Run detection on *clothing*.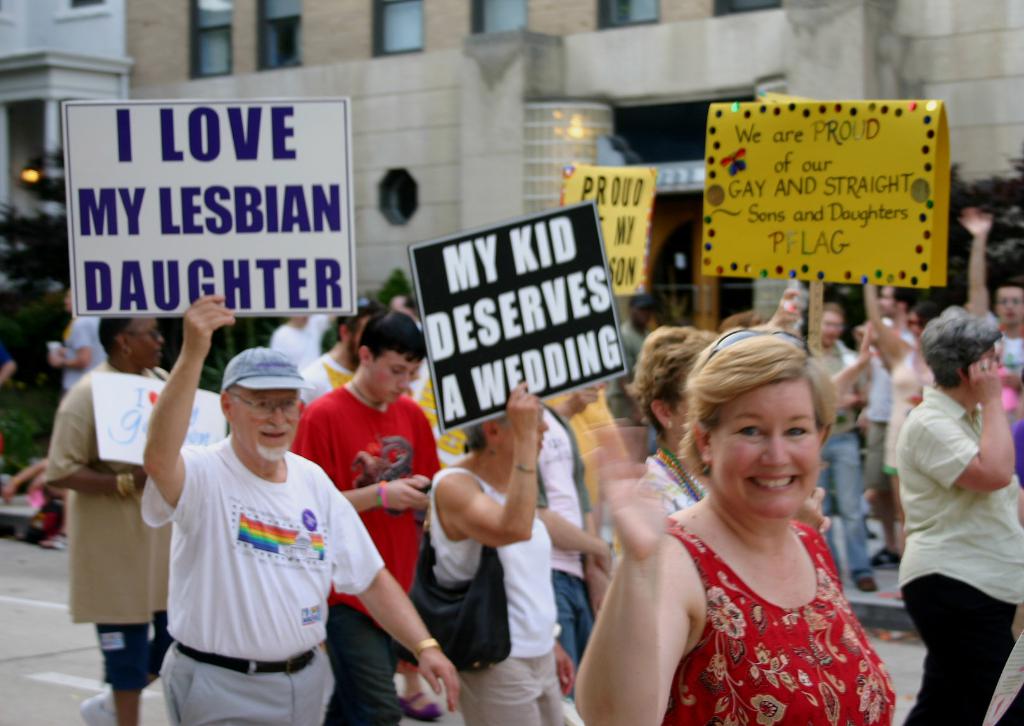
Result: locate(135, 409, 360, 697).
